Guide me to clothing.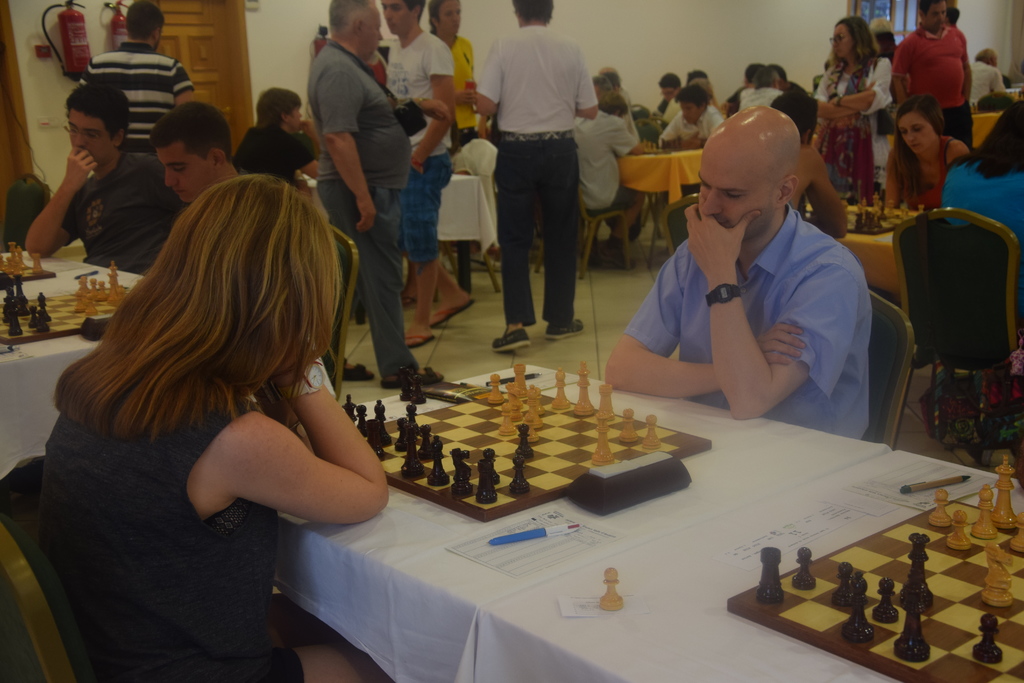
Guidance: (x1=79, y1=39, x2=200, y2=152).
